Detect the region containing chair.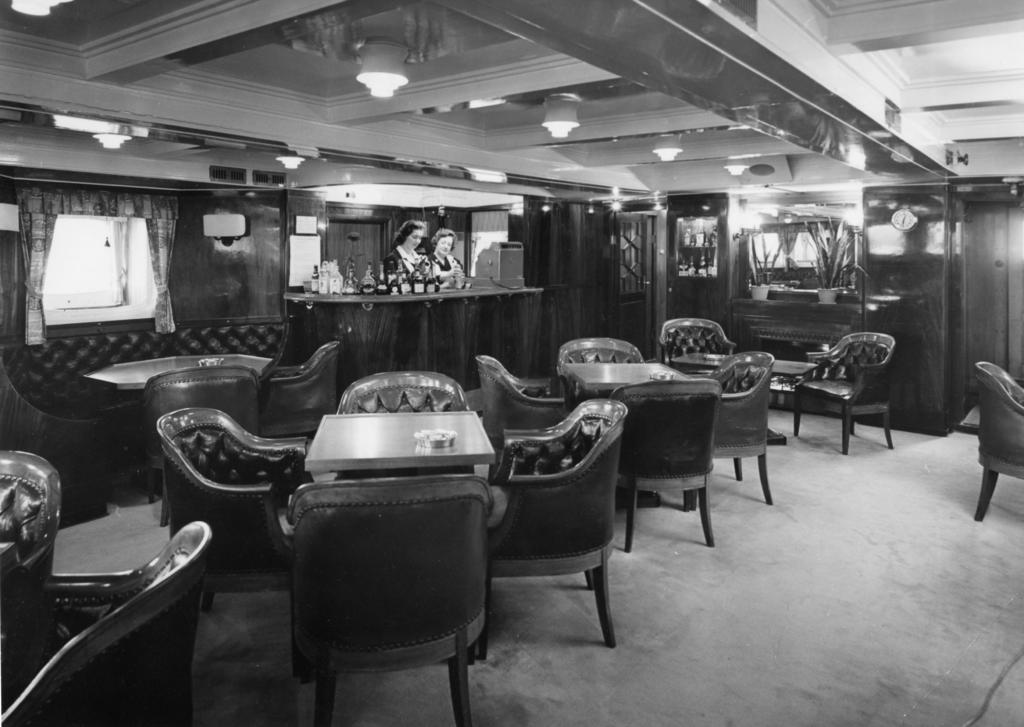
{"x1": 555, "y1": 335, "x2": 648, "y2": 397}.
